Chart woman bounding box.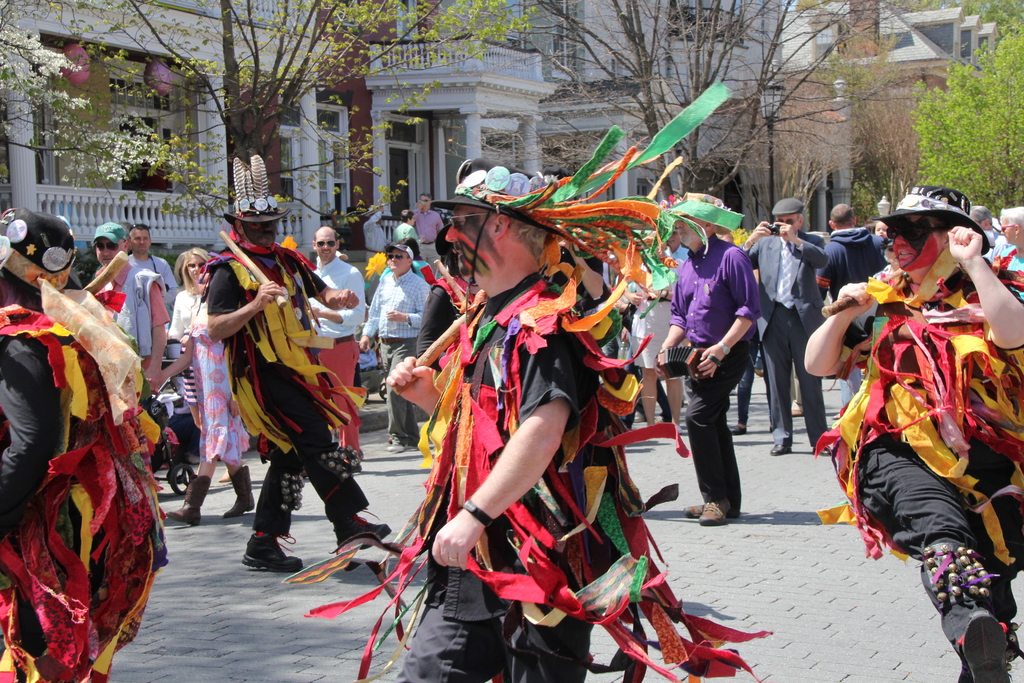
Charted: 168 247 214 428.
